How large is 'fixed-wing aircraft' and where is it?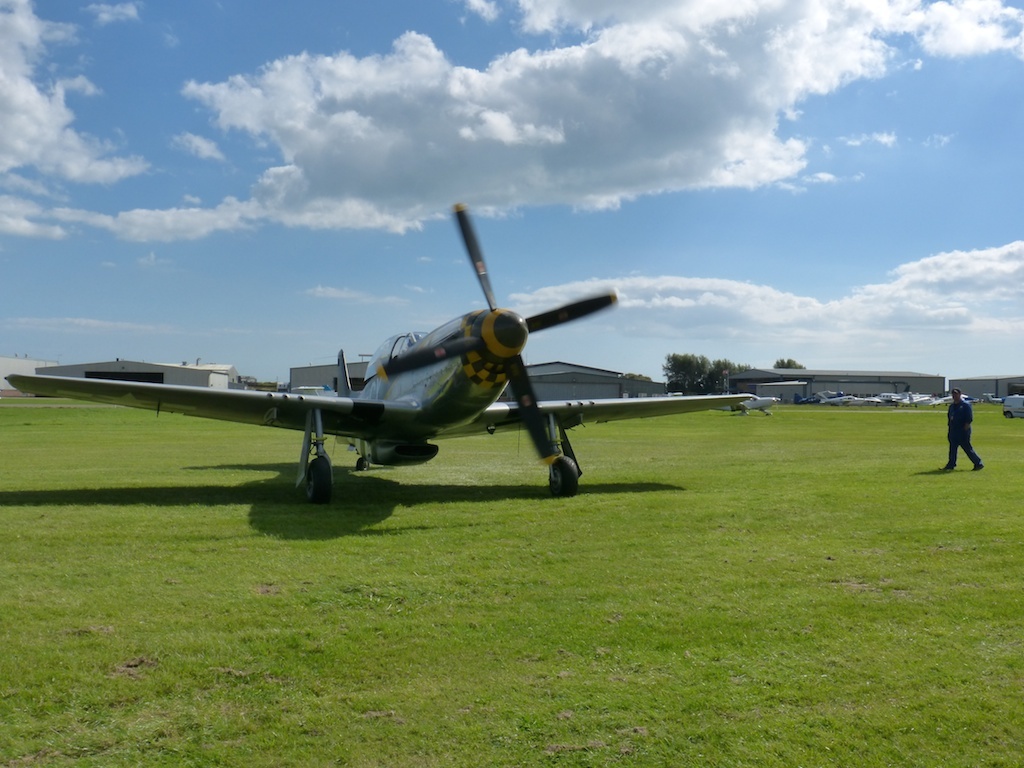
Bounding box: <box>887,389,932,406</box>.
